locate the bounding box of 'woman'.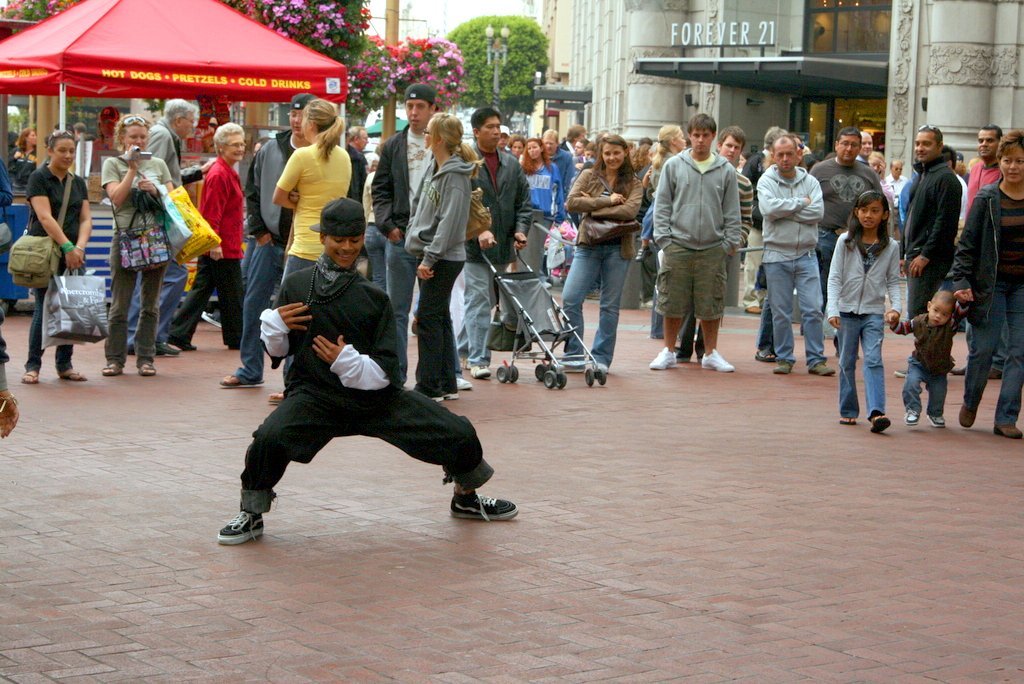
Bounding box: 13, 128, 39, 189.
